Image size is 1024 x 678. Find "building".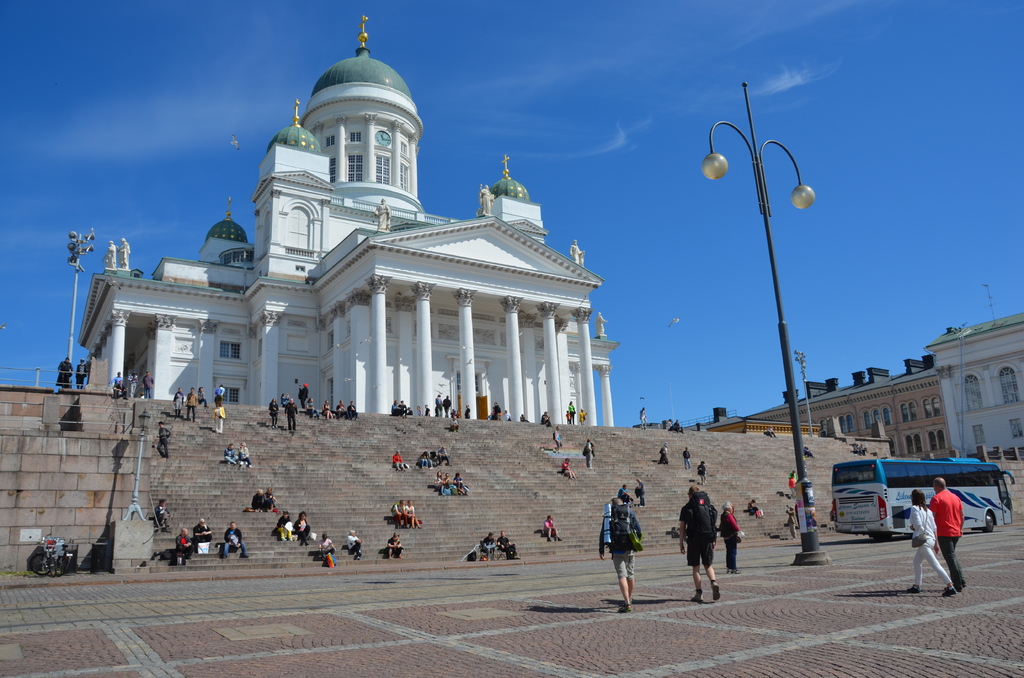
bbox(700, 364, 960, 464).
